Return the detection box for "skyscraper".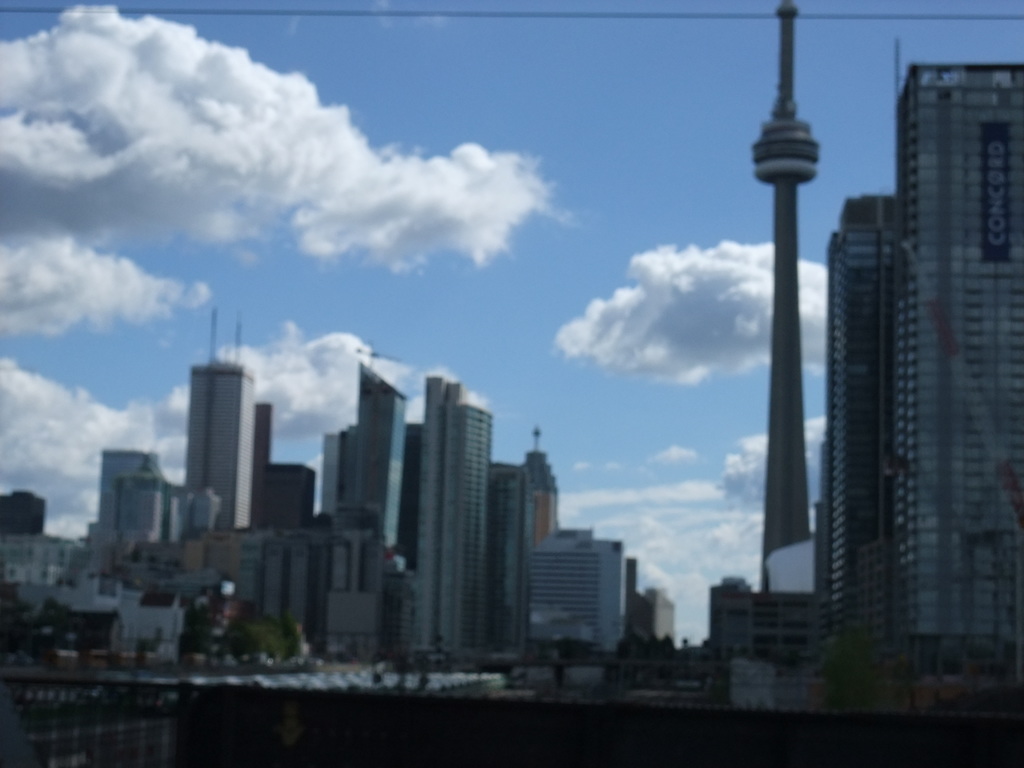
[520, 434, 561, 547].
